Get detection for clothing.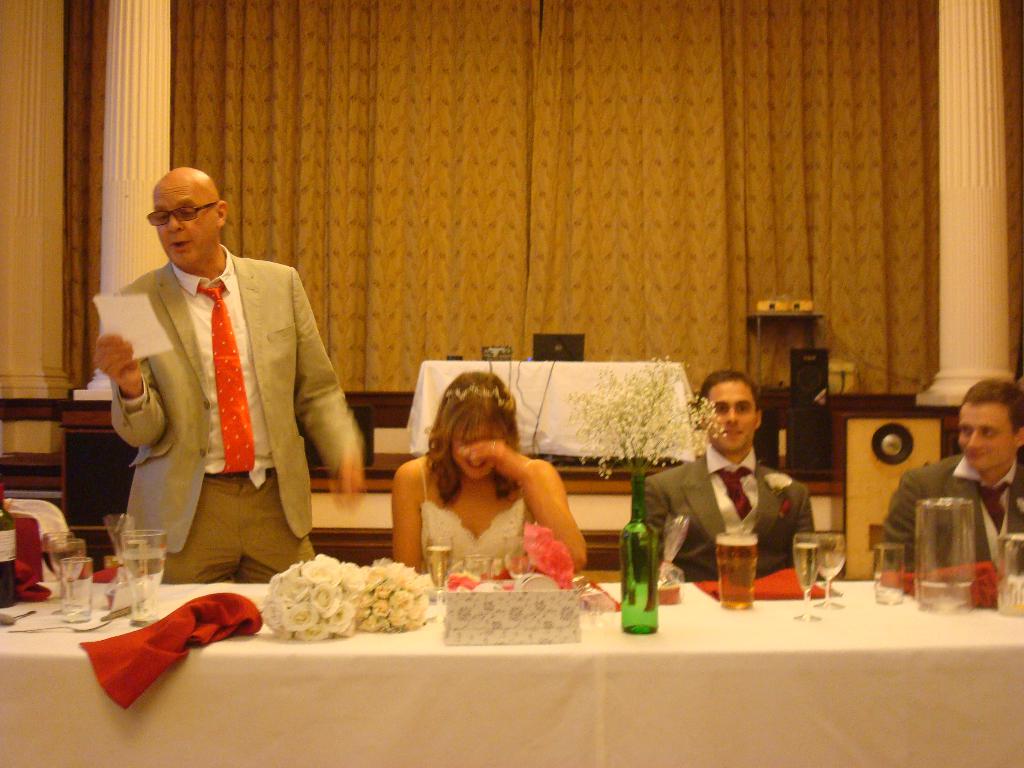
Detection: x1=419, y1=462, x2=535, y2=569.
